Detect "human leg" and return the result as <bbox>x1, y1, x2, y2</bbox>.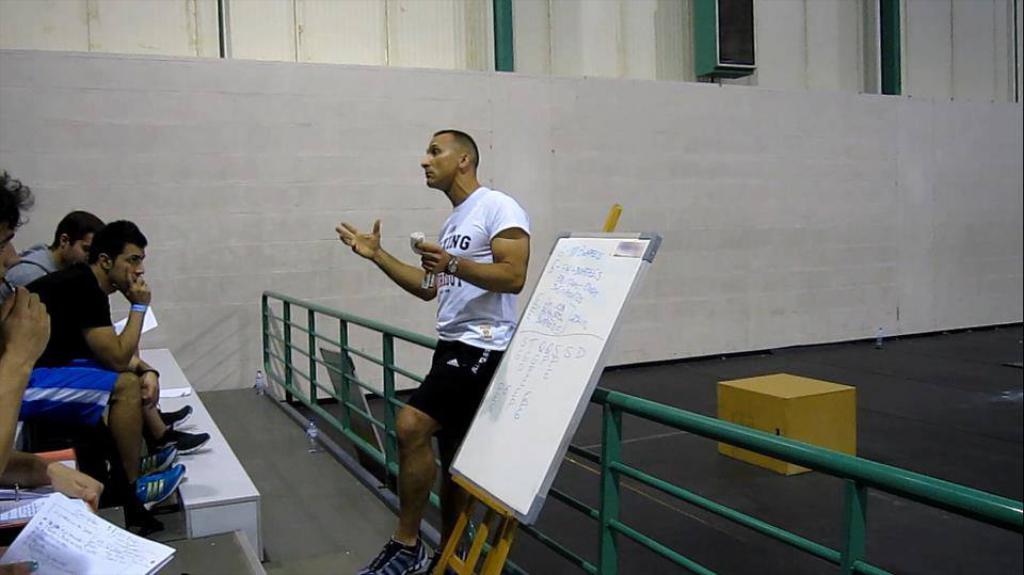
<bbox>353, 344, 473, 574</bbox>.
